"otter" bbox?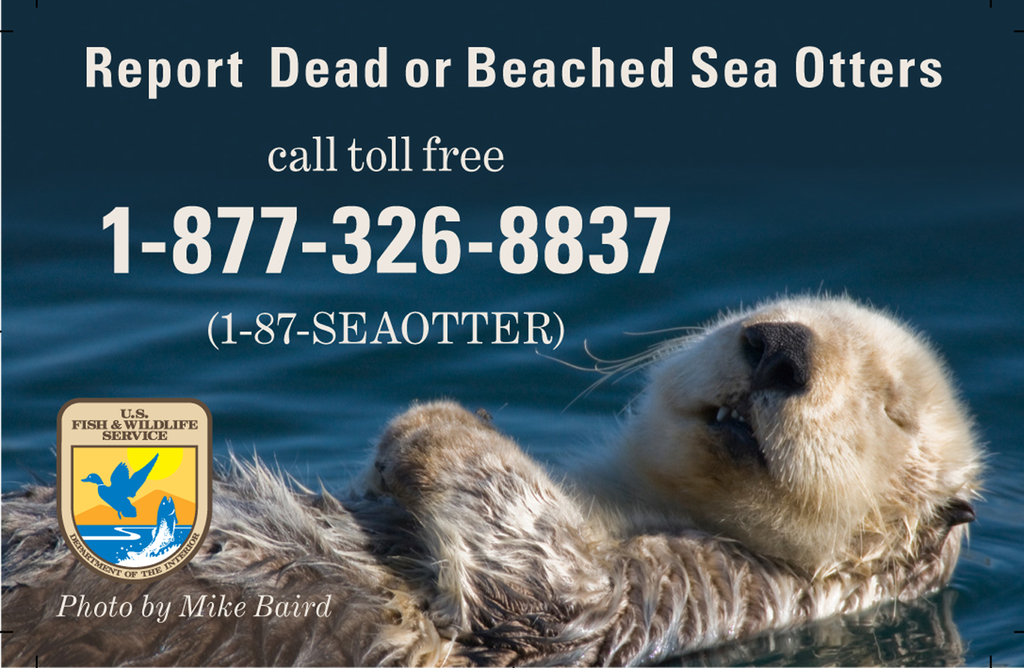
0, 279, 995, 667
